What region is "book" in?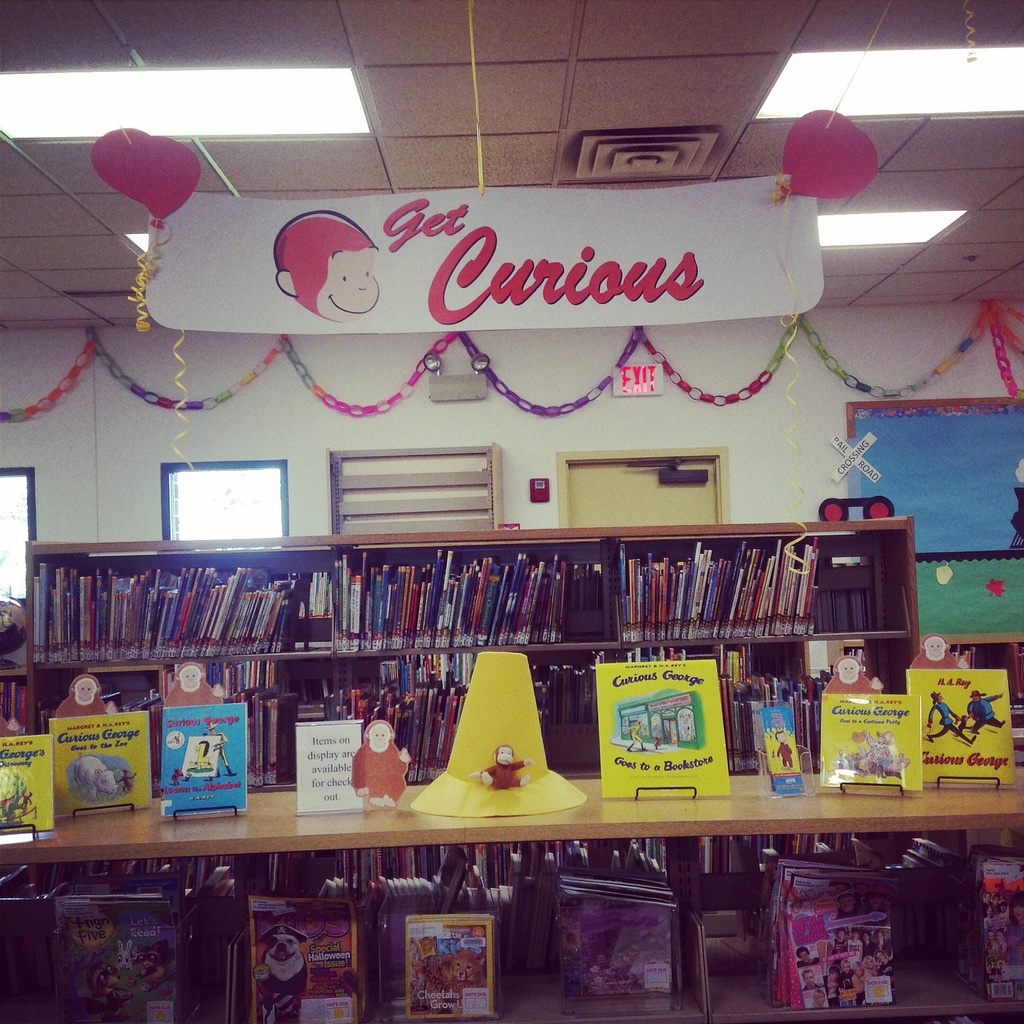
x1=966, y1=847, x2=1022, y2=1003.
